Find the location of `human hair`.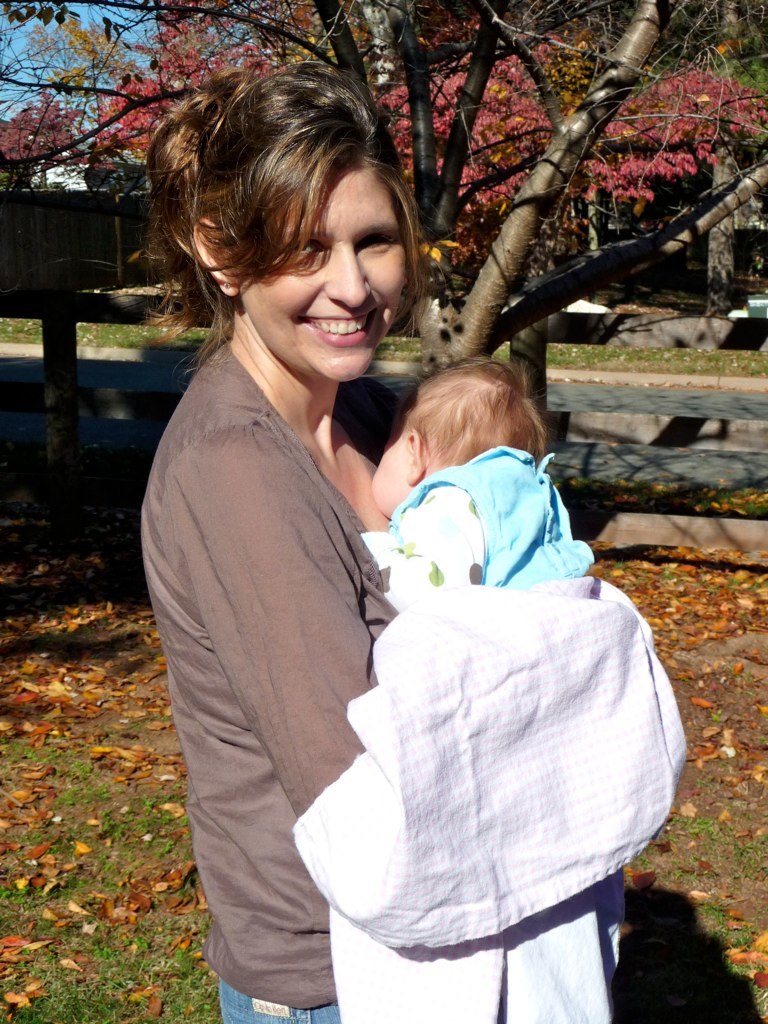
Location: 135/69/454/367.
